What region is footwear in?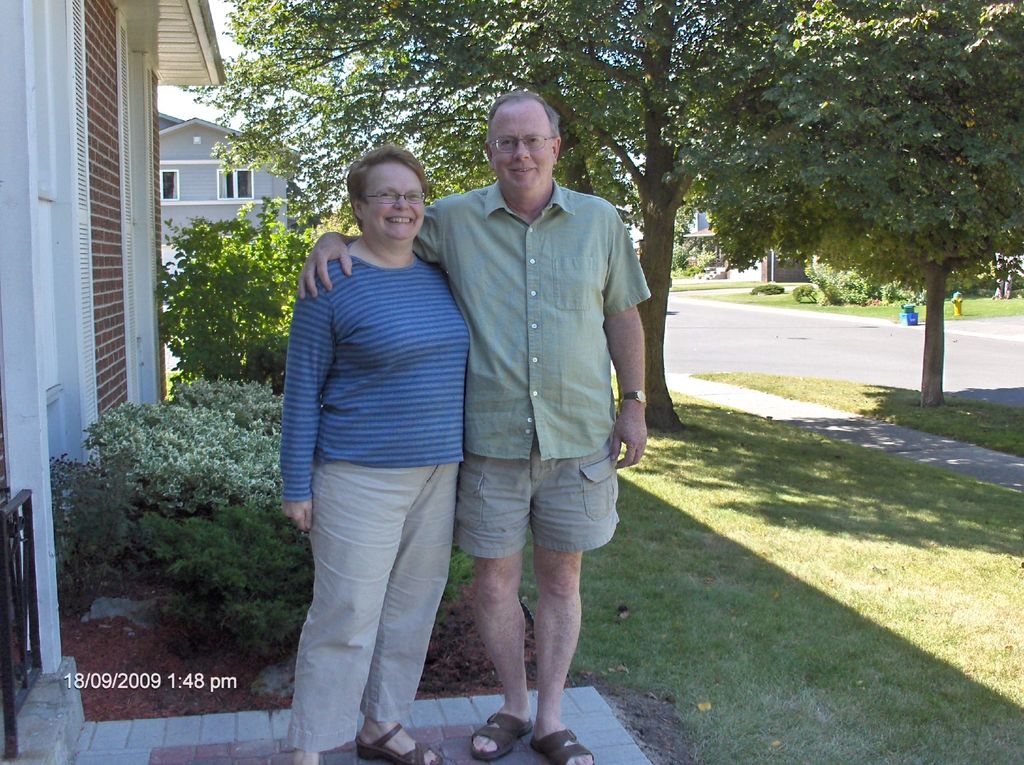
Rect(540, 731, 599, 764).
